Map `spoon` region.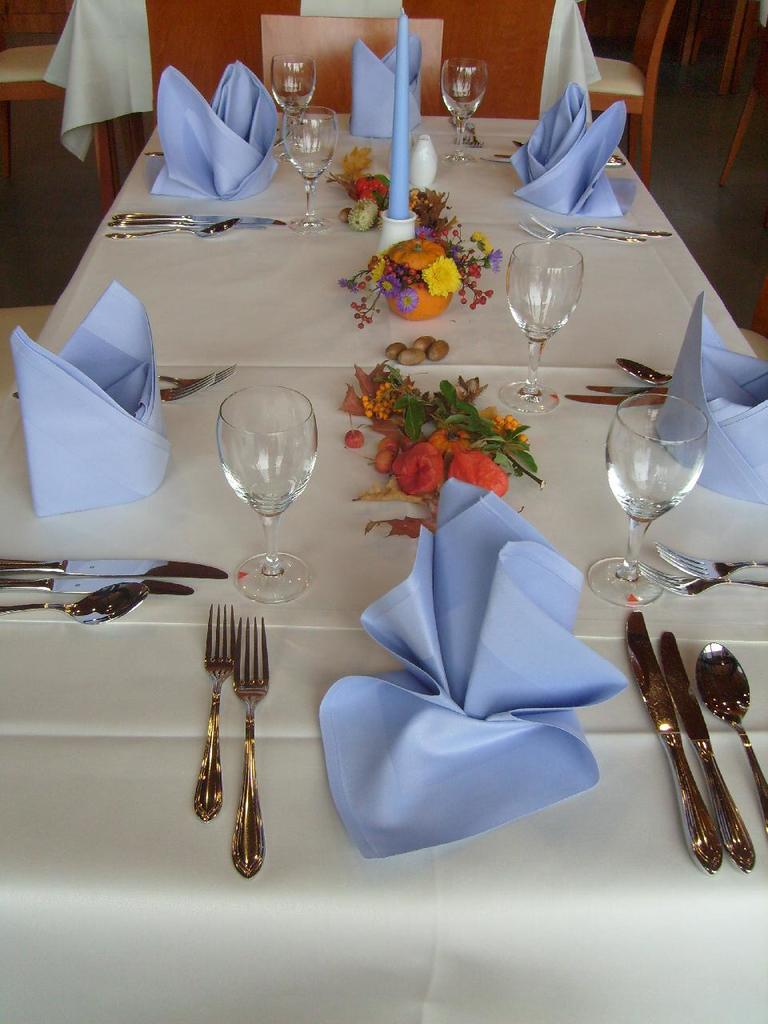
Mapped to 514, 142, 619, 156.
